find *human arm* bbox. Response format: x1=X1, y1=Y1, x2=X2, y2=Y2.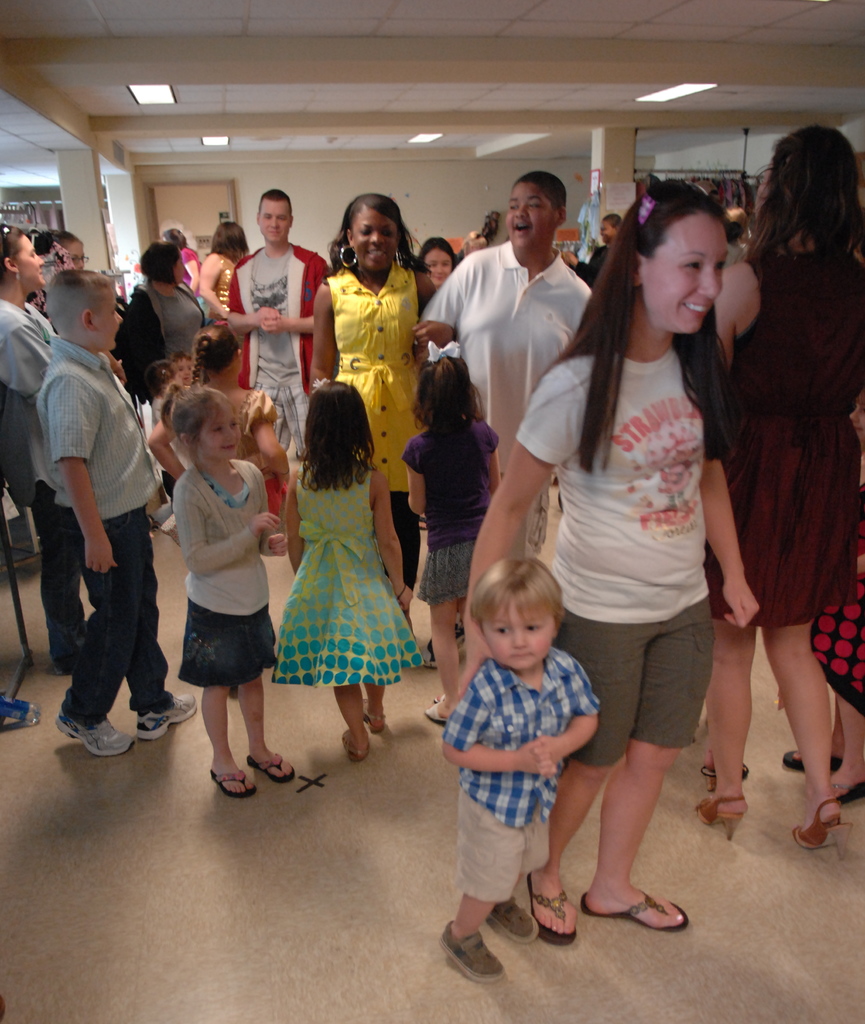
x1=413, y1=312, x2=466, y2=349.
